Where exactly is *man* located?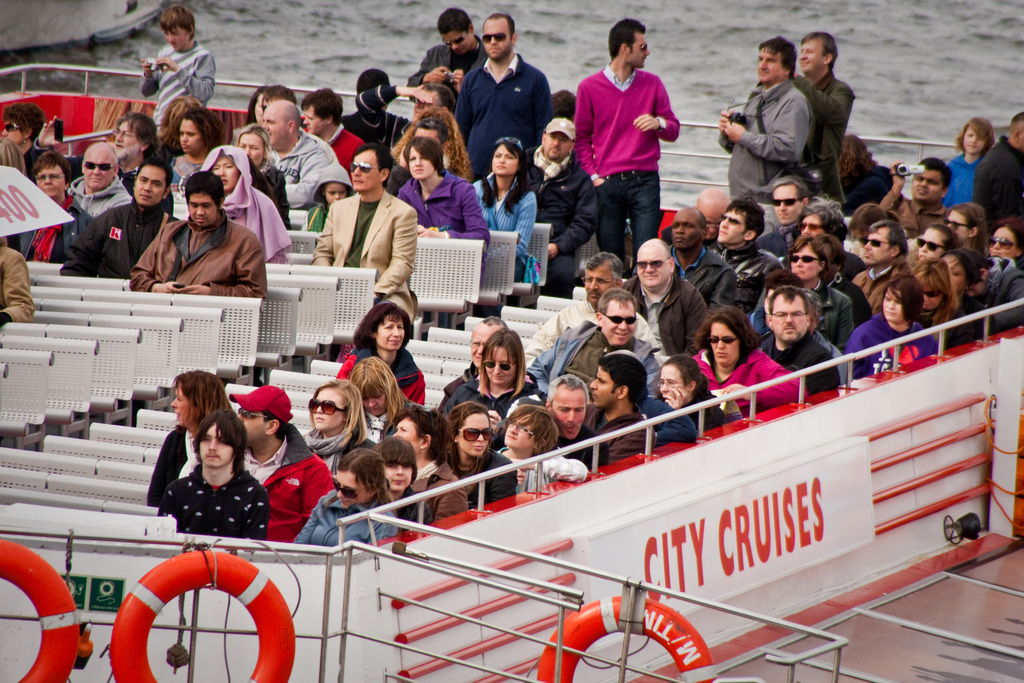
Its bounding box is x1=438, y1=313, x2=510, y2=416.
